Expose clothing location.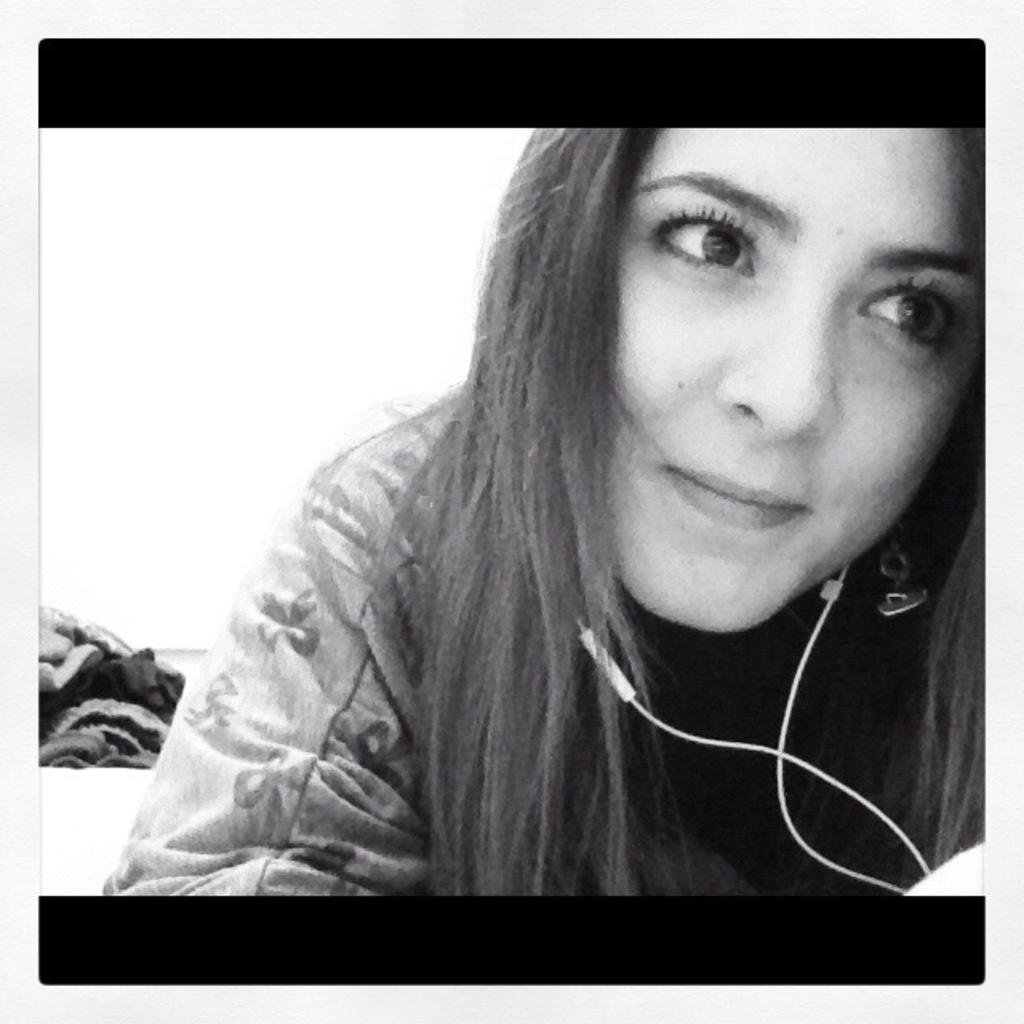
Exposed at {"x1": 99, "y1": 392, "x2": 853, "y2": 899}.
